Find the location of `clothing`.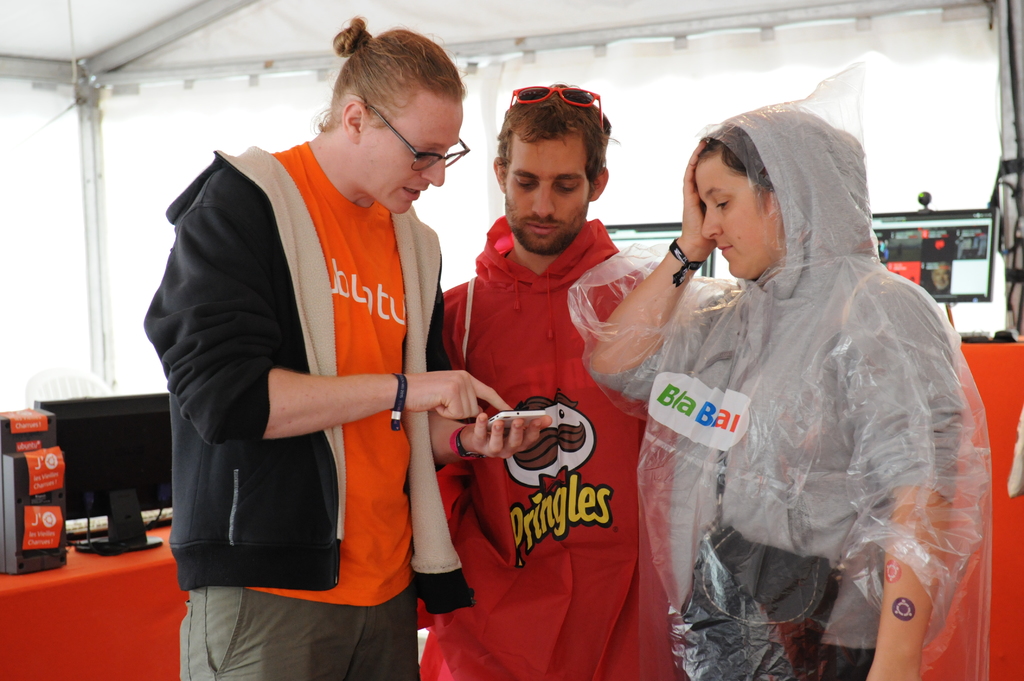
Location: BBox(587, 111, 963, 680).
